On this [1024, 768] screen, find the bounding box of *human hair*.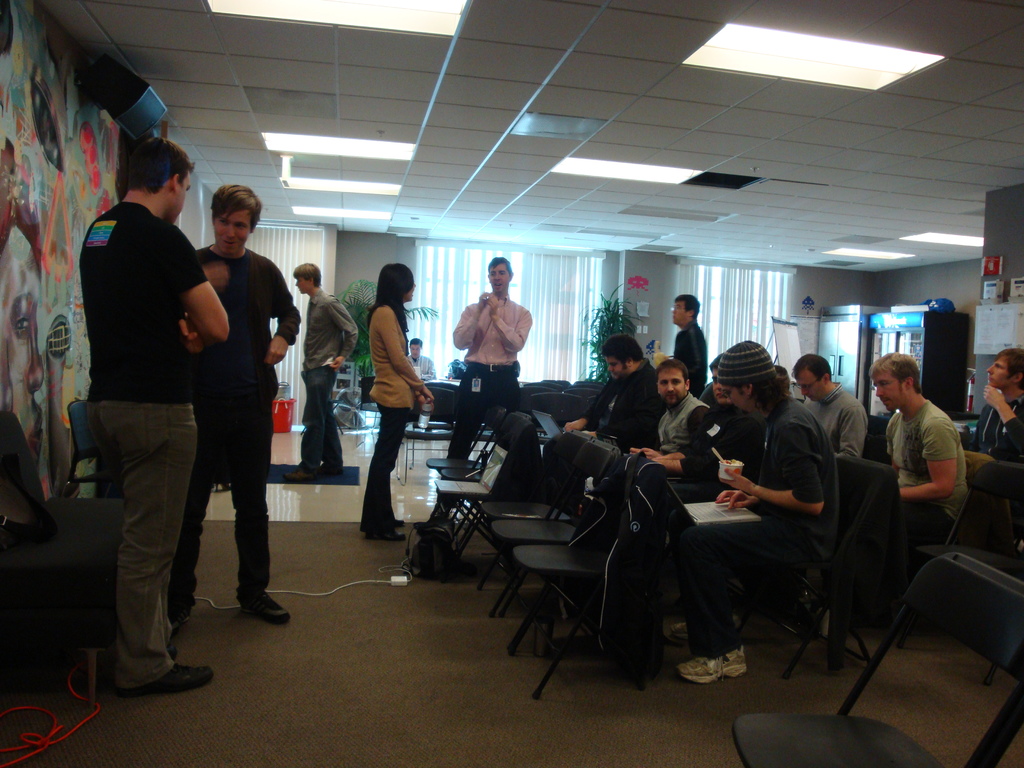
Bounding box: <bbox>119, 132, 198, 203</bbox>.
